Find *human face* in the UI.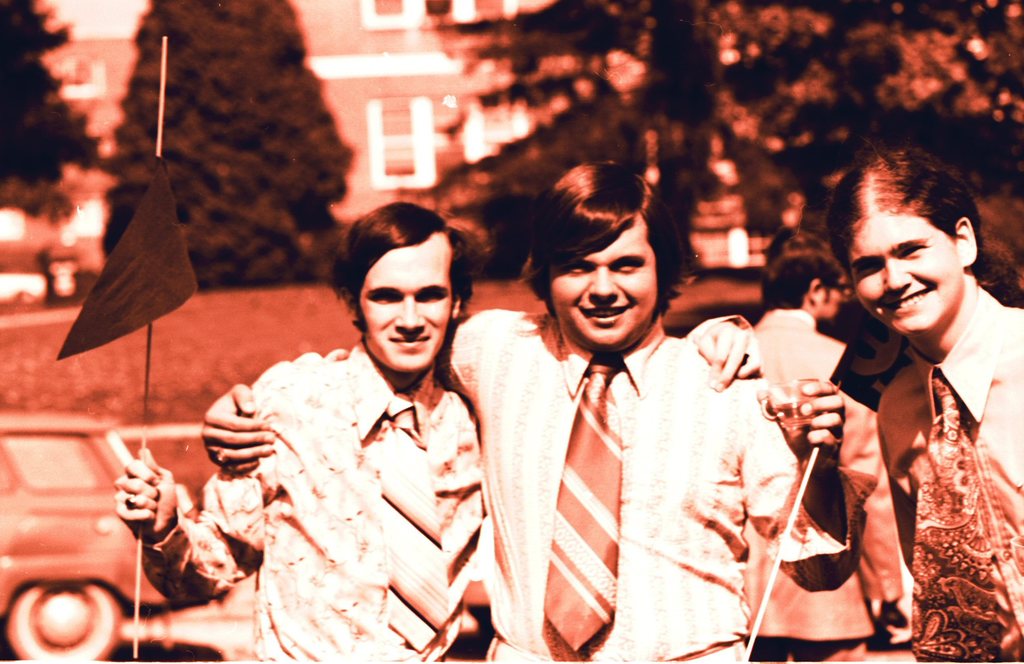
UI element at {"left": 552, "top": 228, "right": 641, "bottom": 341}.
